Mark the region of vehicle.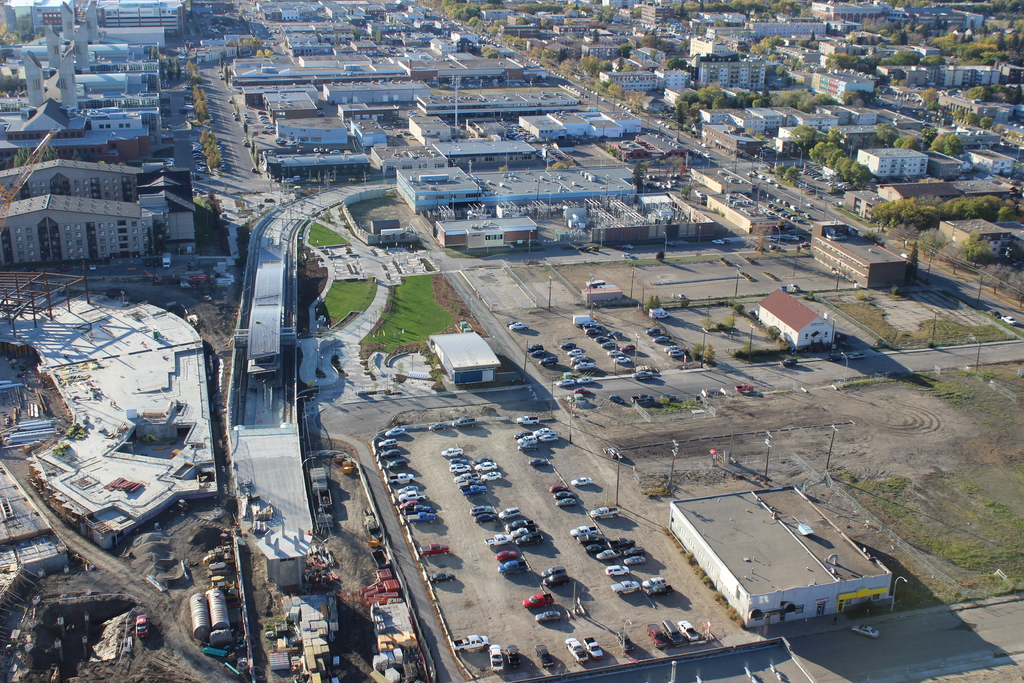
Region: pyautogui.locateOnScreen(576, 246, 585, 251).
